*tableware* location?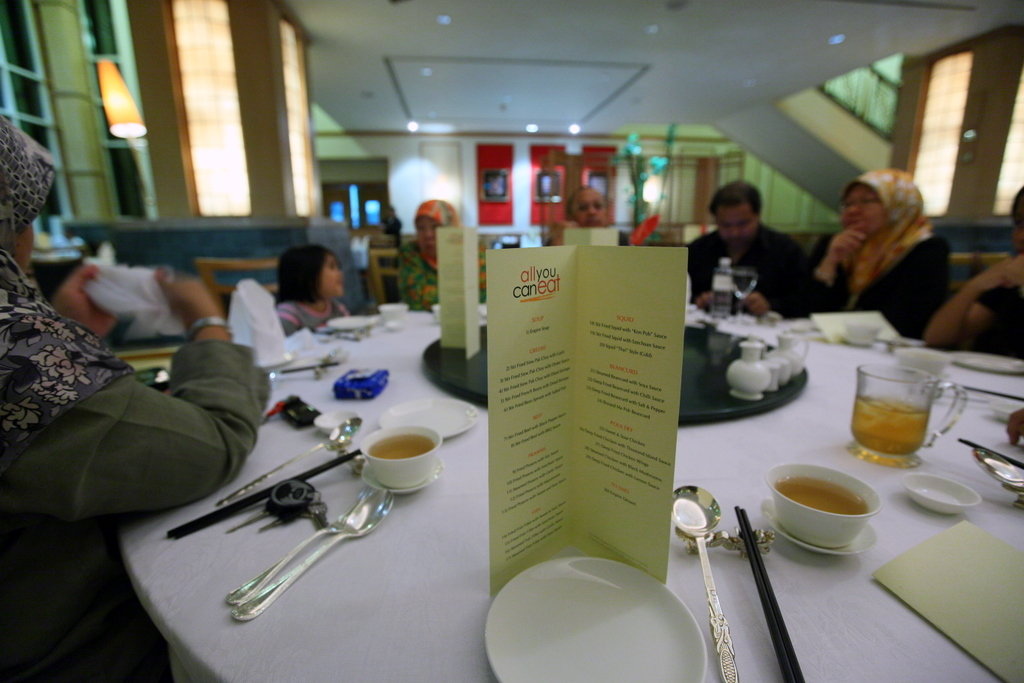
231,482,410,623
